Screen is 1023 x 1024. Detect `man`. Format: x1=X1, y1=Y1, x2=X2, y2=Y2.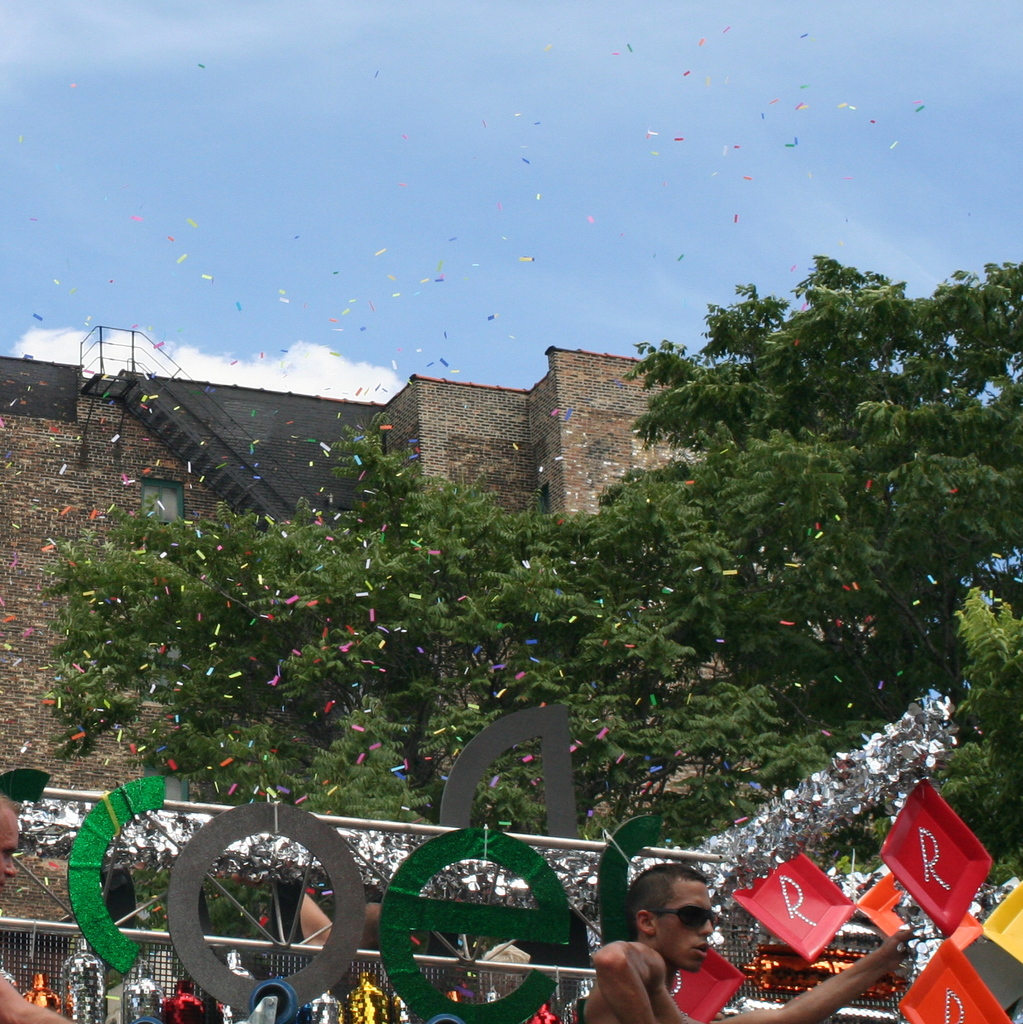
x1=0, y1=798, x2=77, y2=1023.
